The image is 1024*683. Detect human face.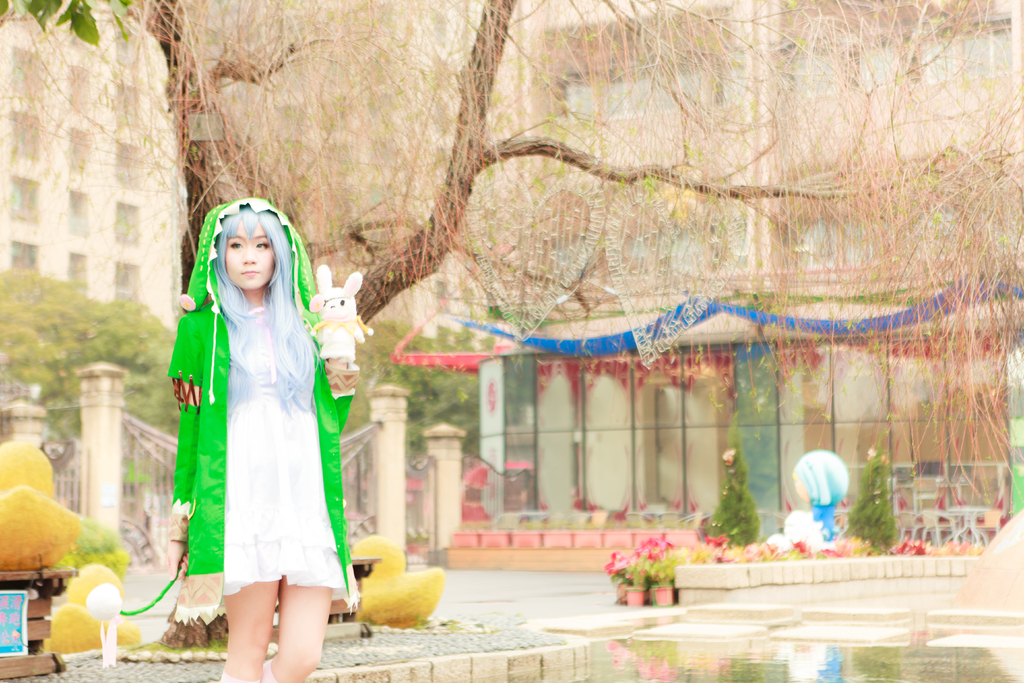
Detection: 223, 218, 273, 294.
